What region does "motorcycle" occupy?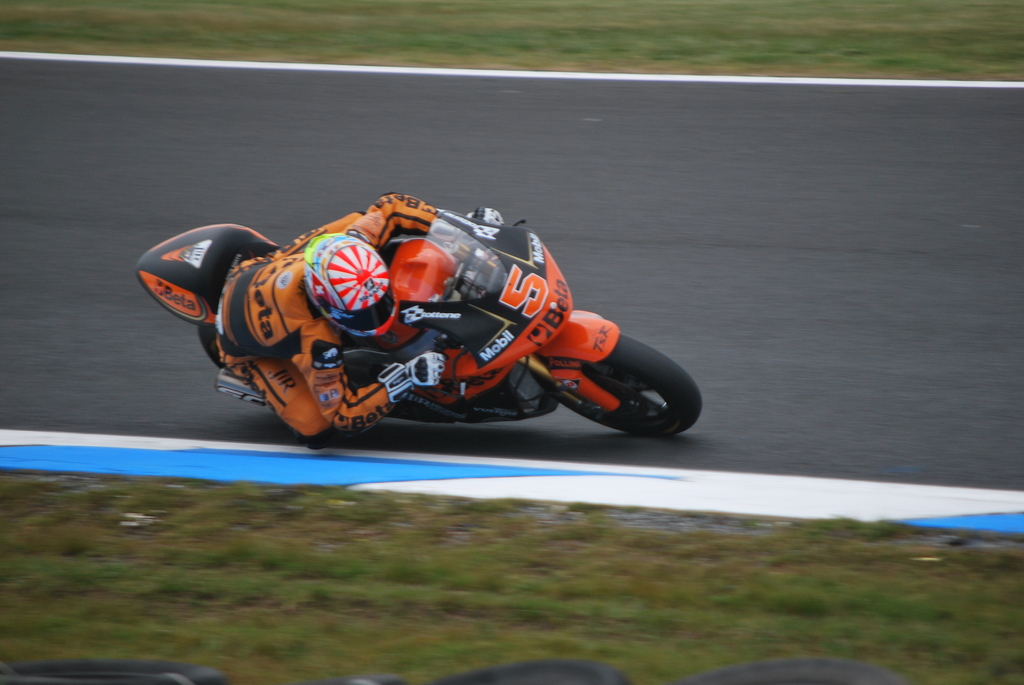
108 205 705 444.
